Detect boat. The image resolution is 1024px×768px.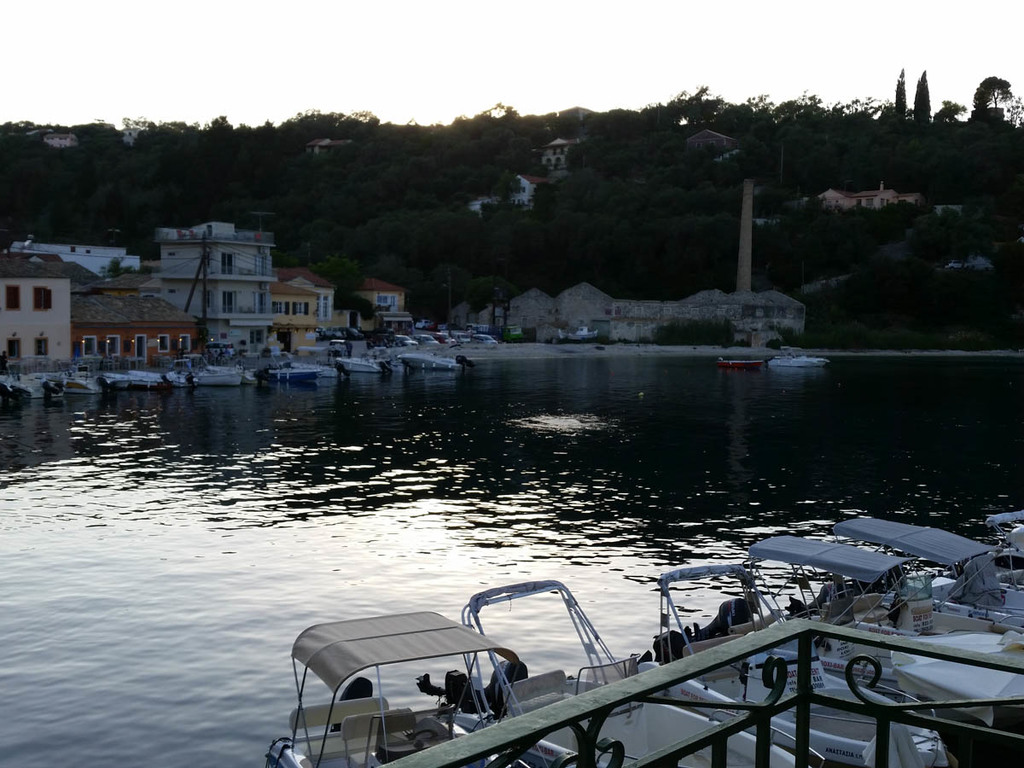
48 368 61 400.
